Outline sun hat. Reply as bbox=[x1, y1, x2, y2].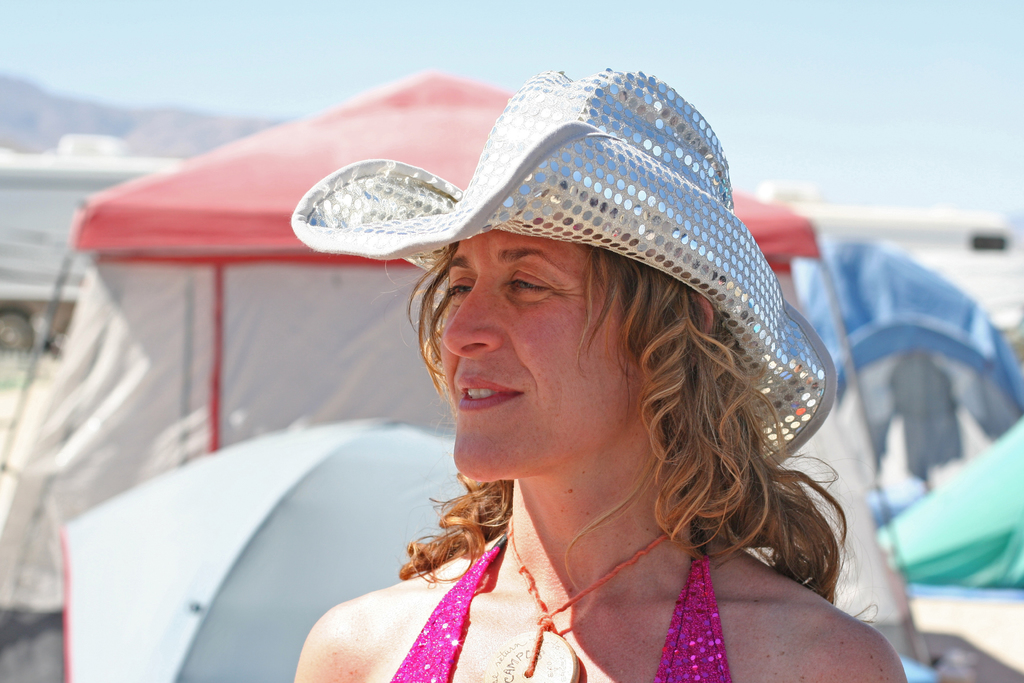
bbox=[286, 64, 835, 467].
